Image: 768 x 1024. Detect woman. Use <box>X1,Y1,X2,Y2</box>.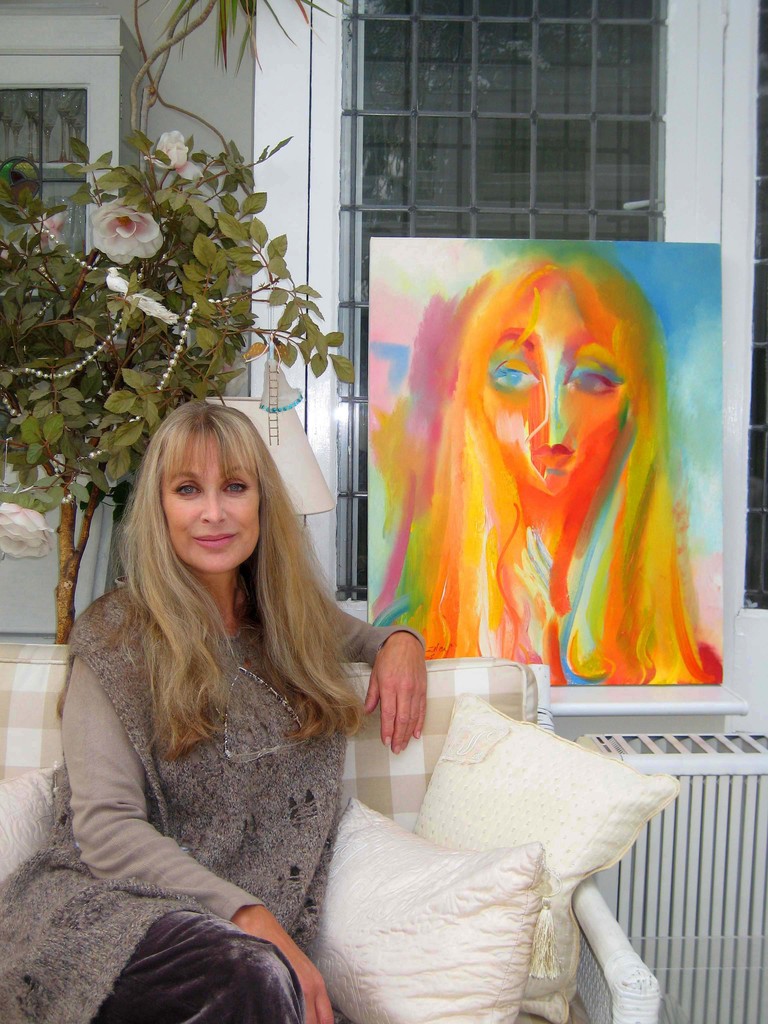
<box>0,394,424,1023</box>.
